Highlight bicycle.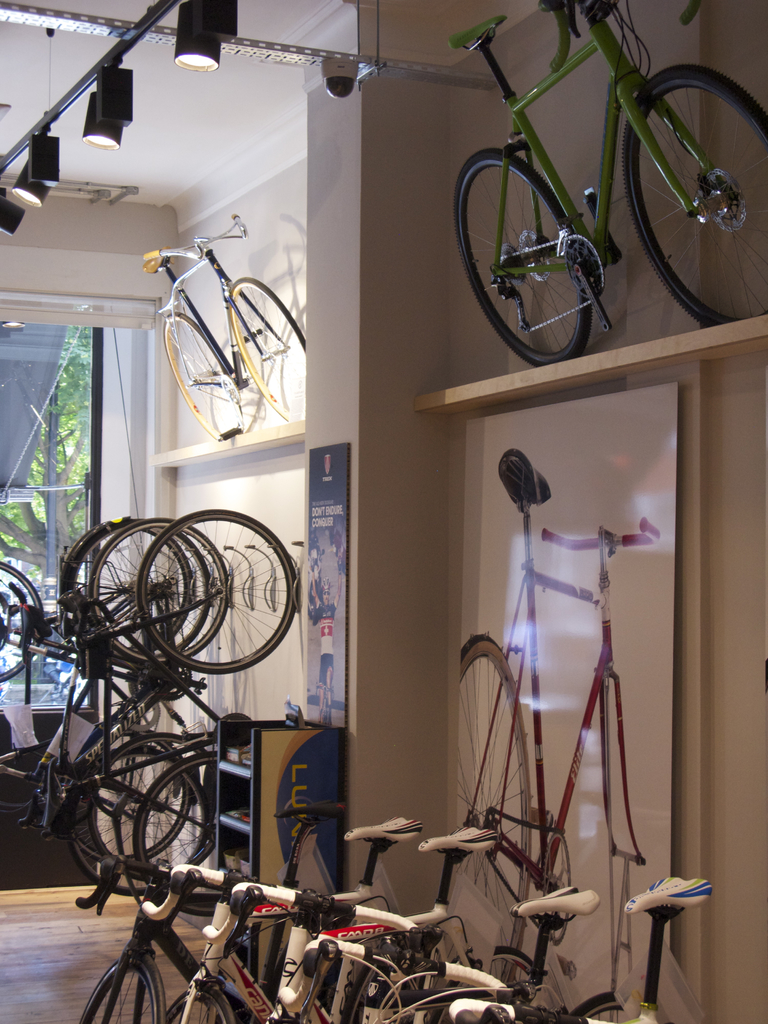
Highlighted region: Rect(70, 817, 433, 1023).
